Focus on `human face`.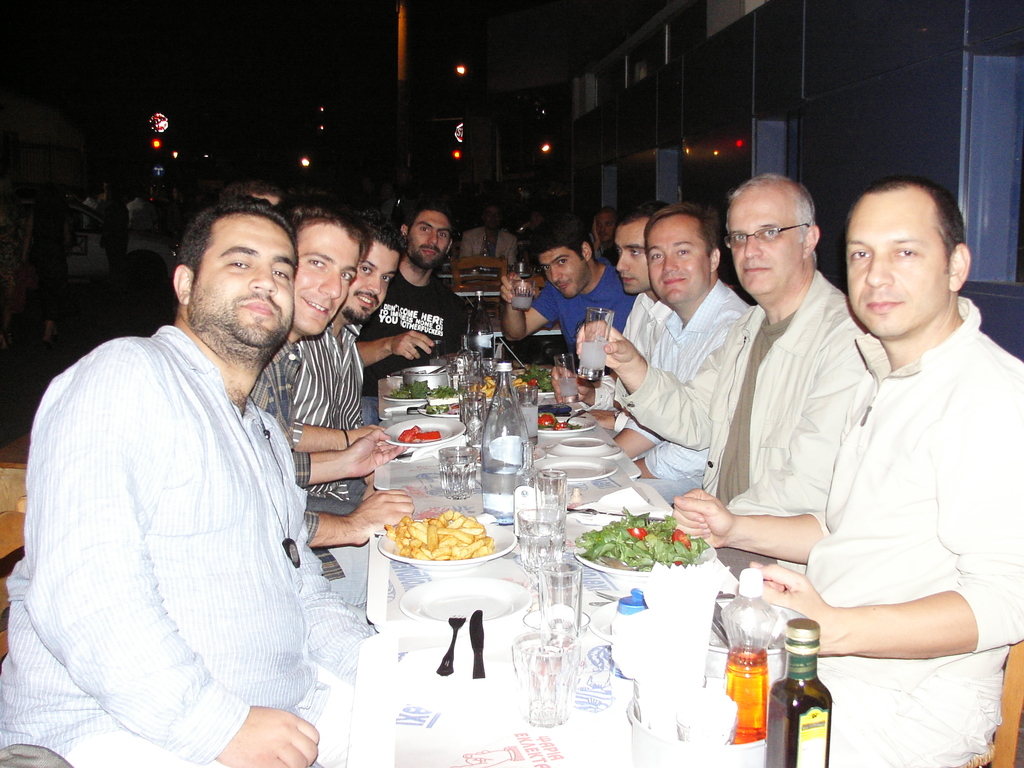
Focused at [x1=537, y1=244, x2=593, y2=301].
